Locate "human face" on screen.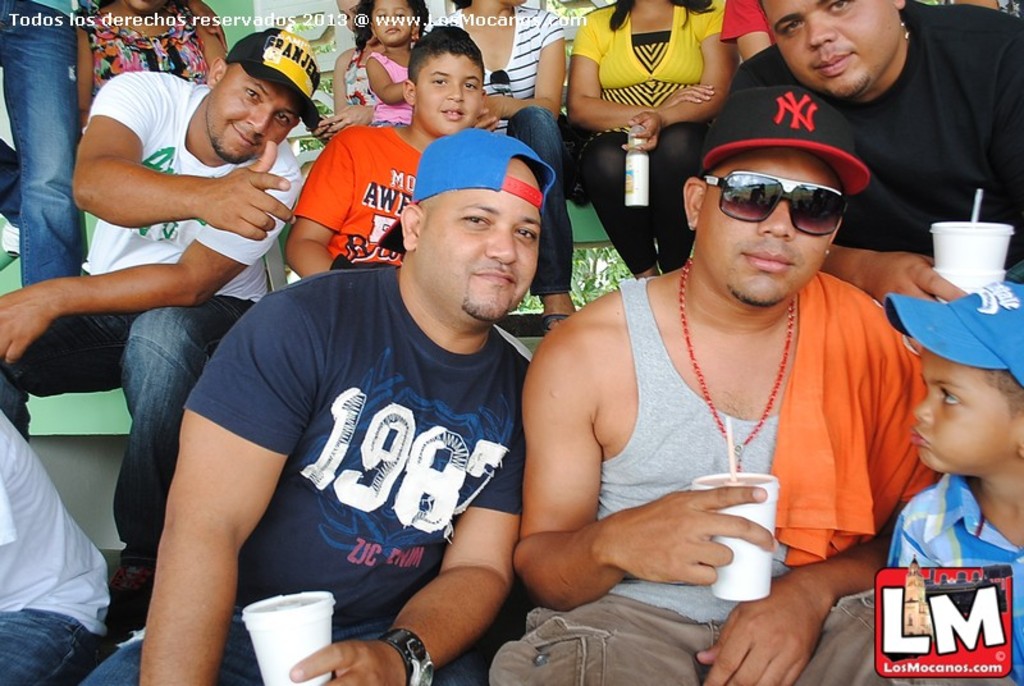
On screen at {"left": 420, "top": 188, "right": 541, "bottom": 324}.
